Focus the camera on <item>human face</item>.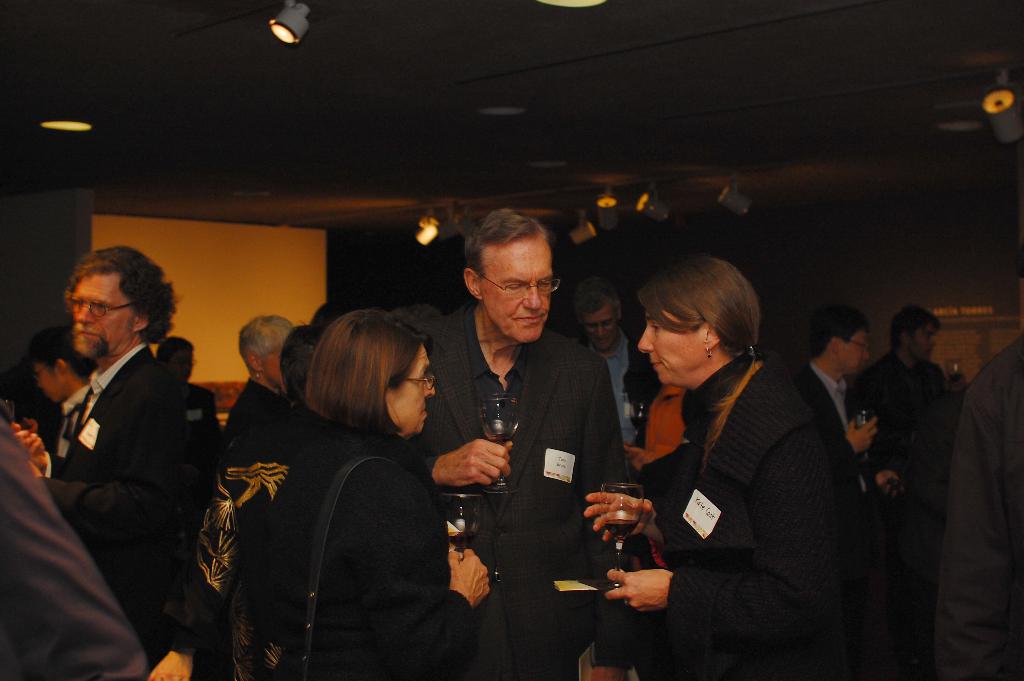
Focus region: 584/300/614/350.
